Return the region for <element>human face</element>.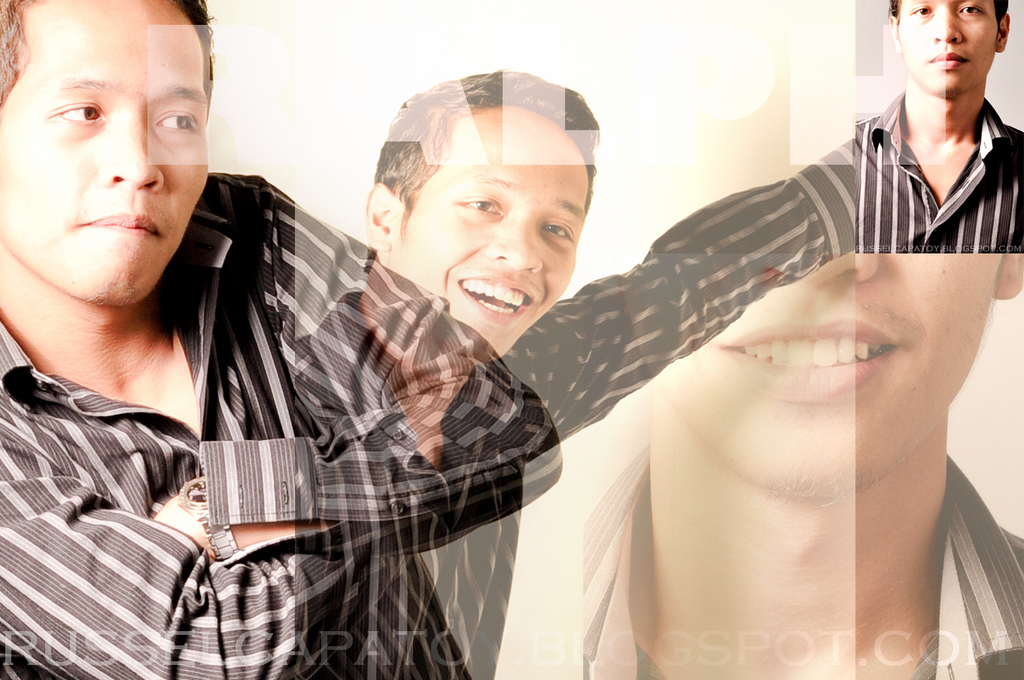
pyautogui.locateOnScreen(899, 0, 994, 93).
